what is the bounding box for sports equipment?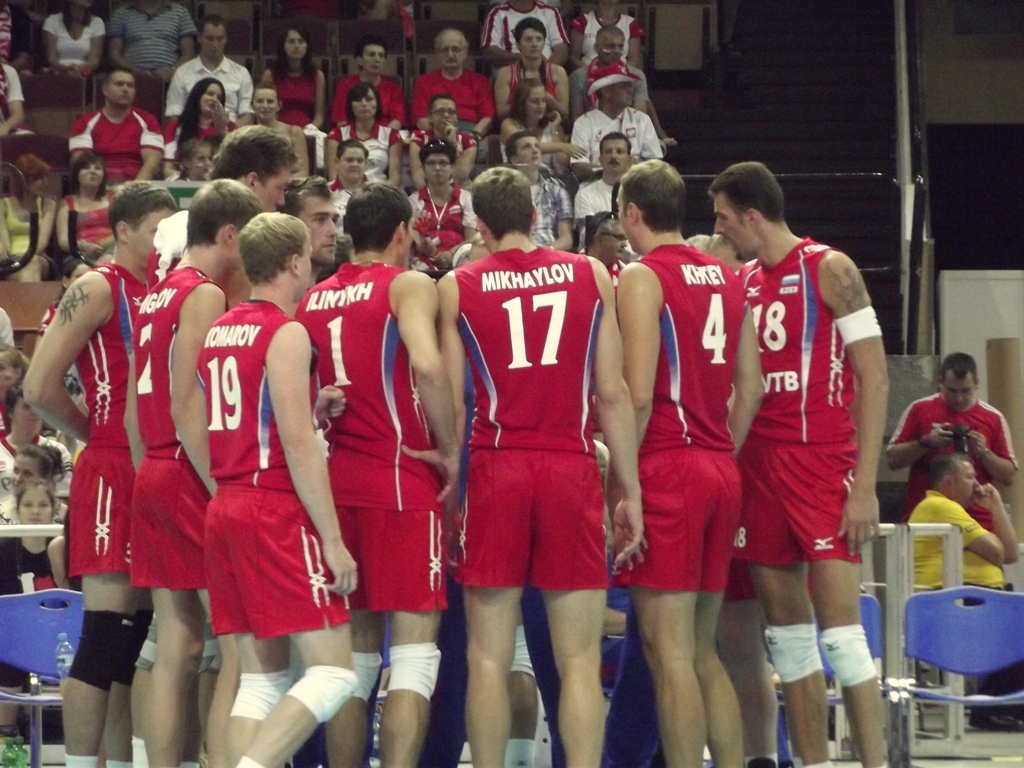
crop(350, 651, 385, 699).
